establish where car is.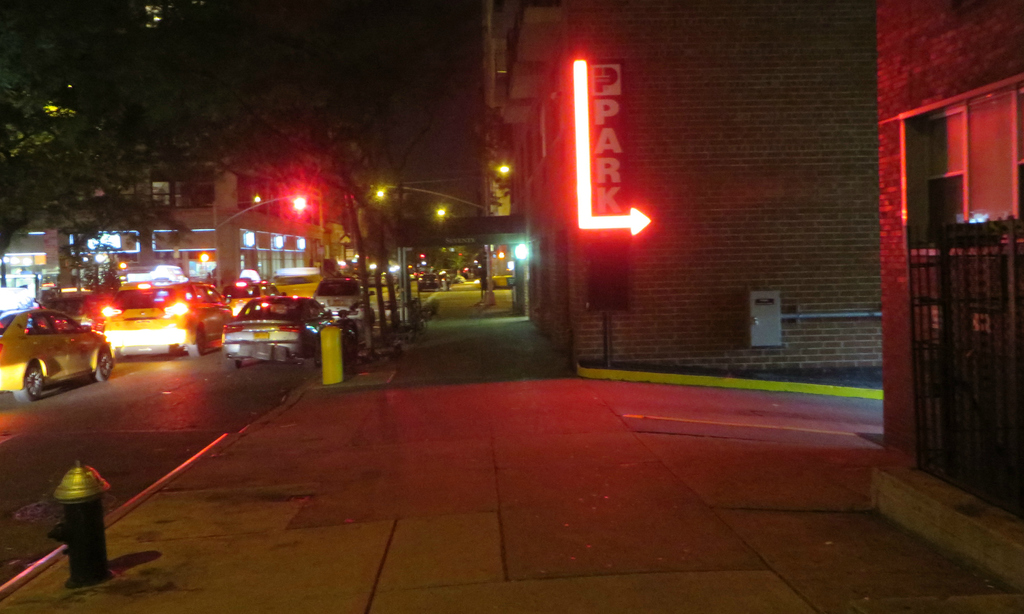
Established at 314 268 369 326.
